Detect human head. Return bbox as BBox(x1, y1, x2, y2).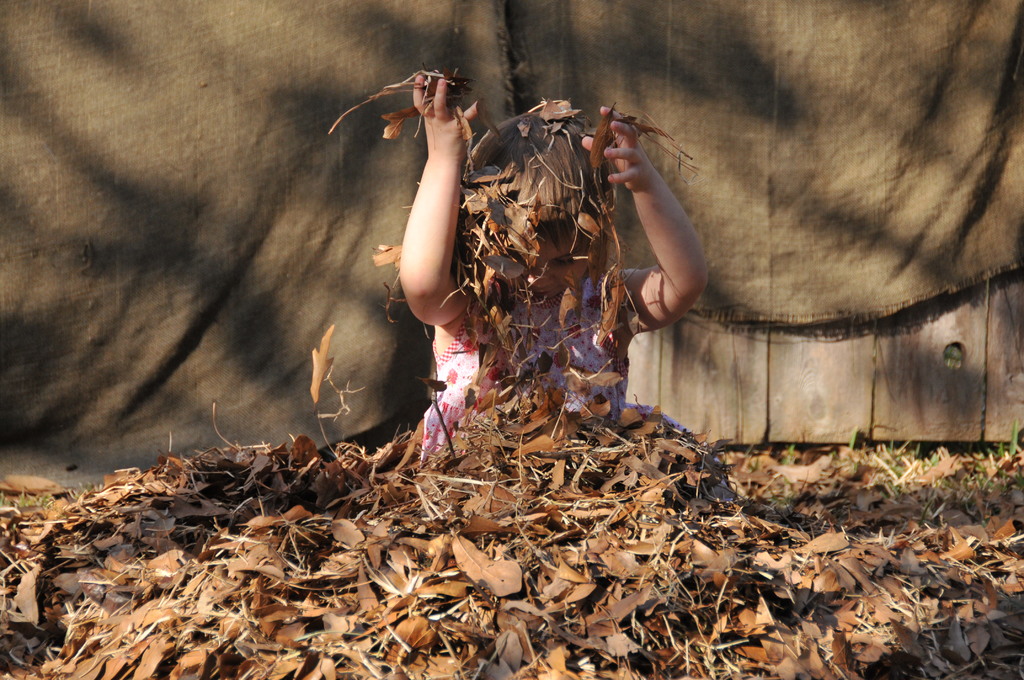
BBox(456, 109, 616, 298).
